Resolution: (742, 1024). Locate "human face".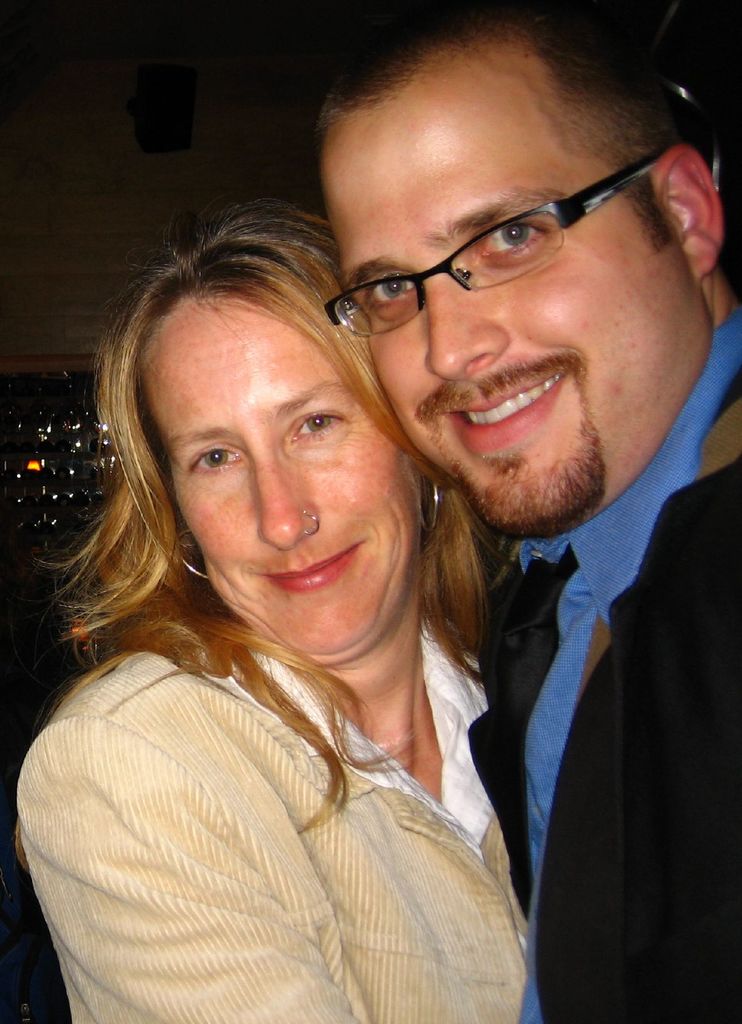
BBox(161, 304, 423, 669).
